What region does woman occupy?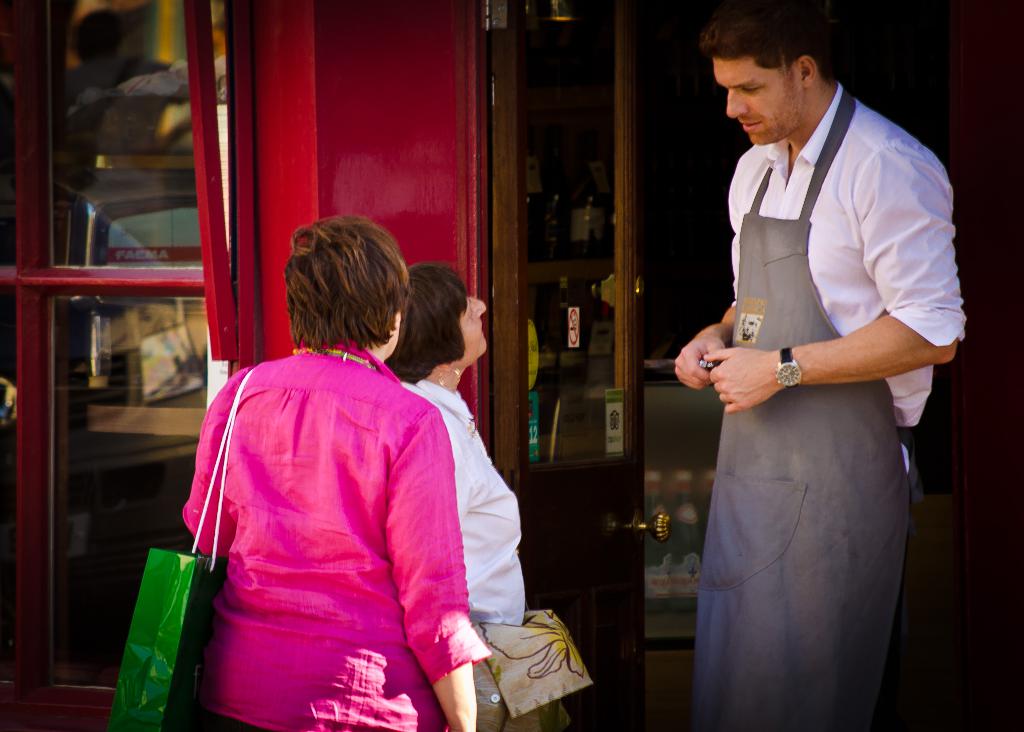
(392,263,555,731).
